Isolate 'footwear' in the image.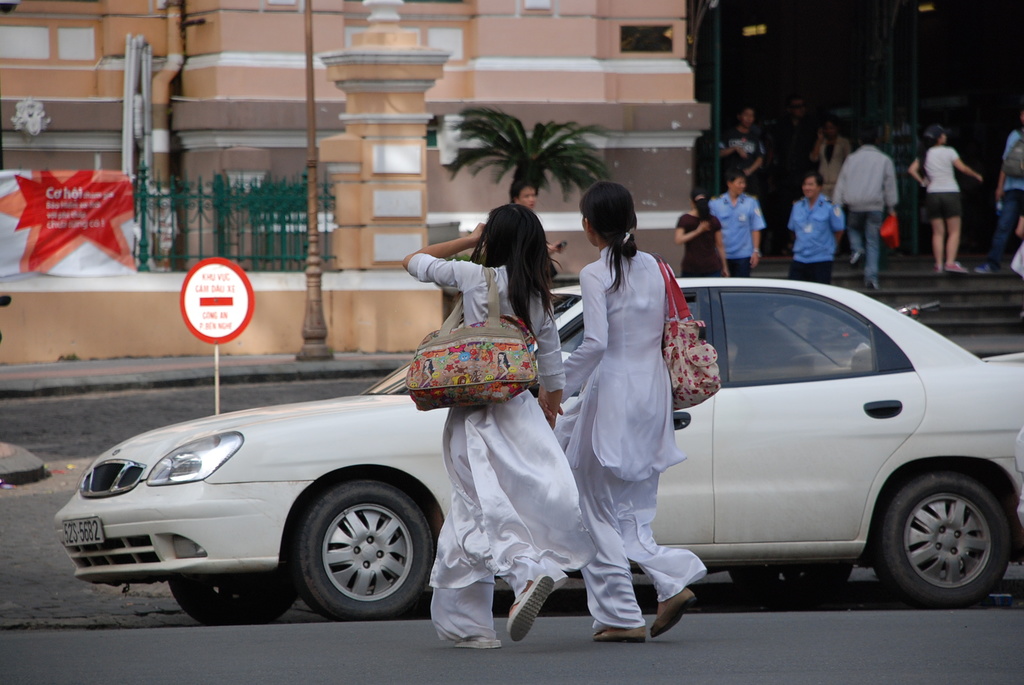
Isolated region: 867,281,881,297.
